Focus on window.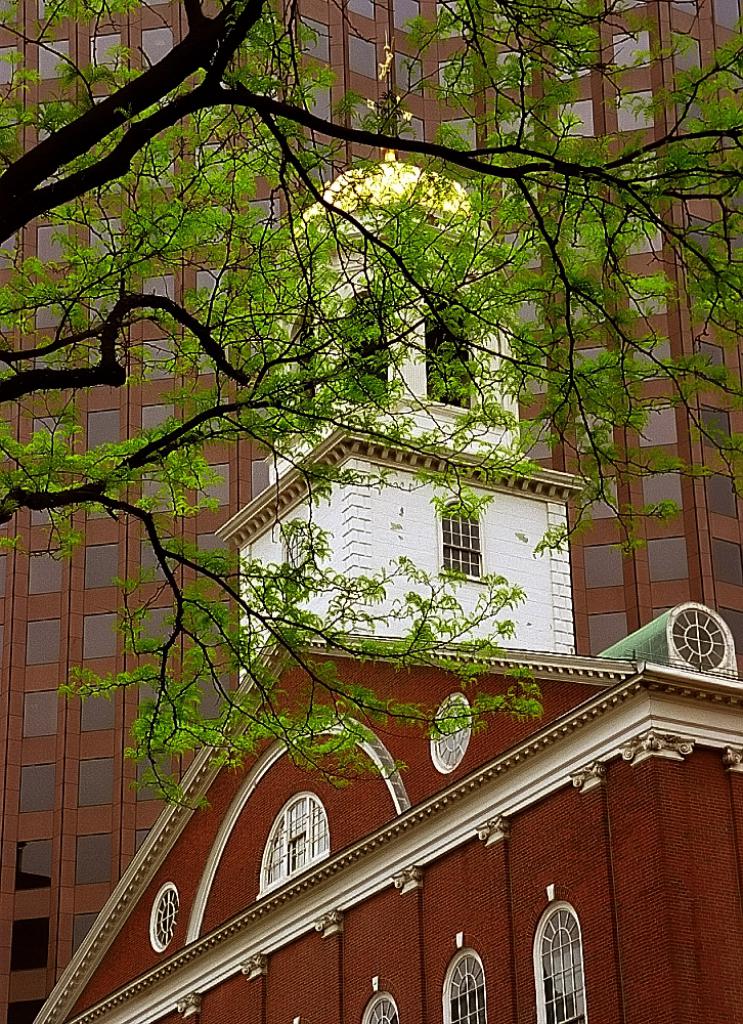
Focused at BBox(81, 540, 120, 593).
